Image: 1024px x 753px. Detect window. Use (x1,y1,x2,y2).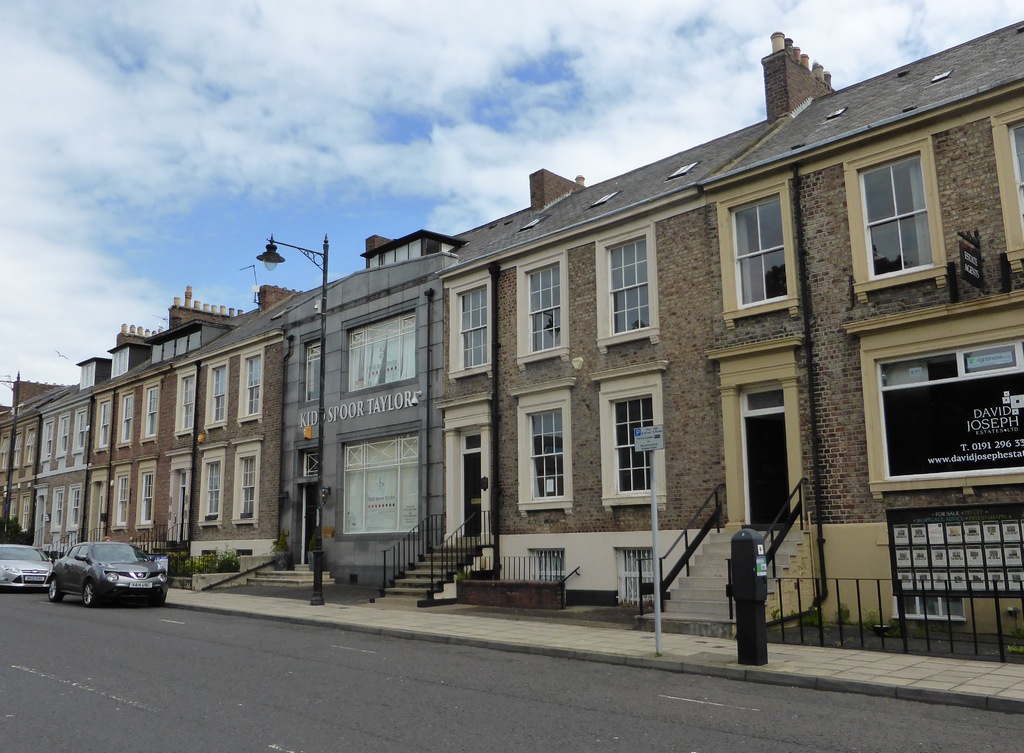
(228,442,263,525).
